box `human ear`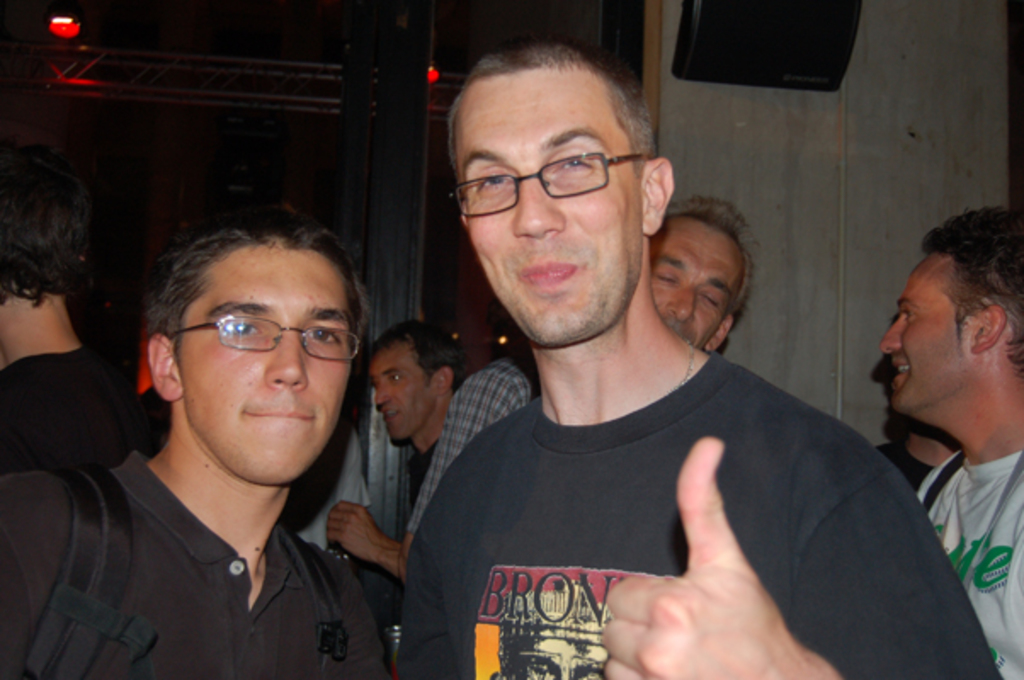
<bbox>968, 304, 1005, 350</bbox>
